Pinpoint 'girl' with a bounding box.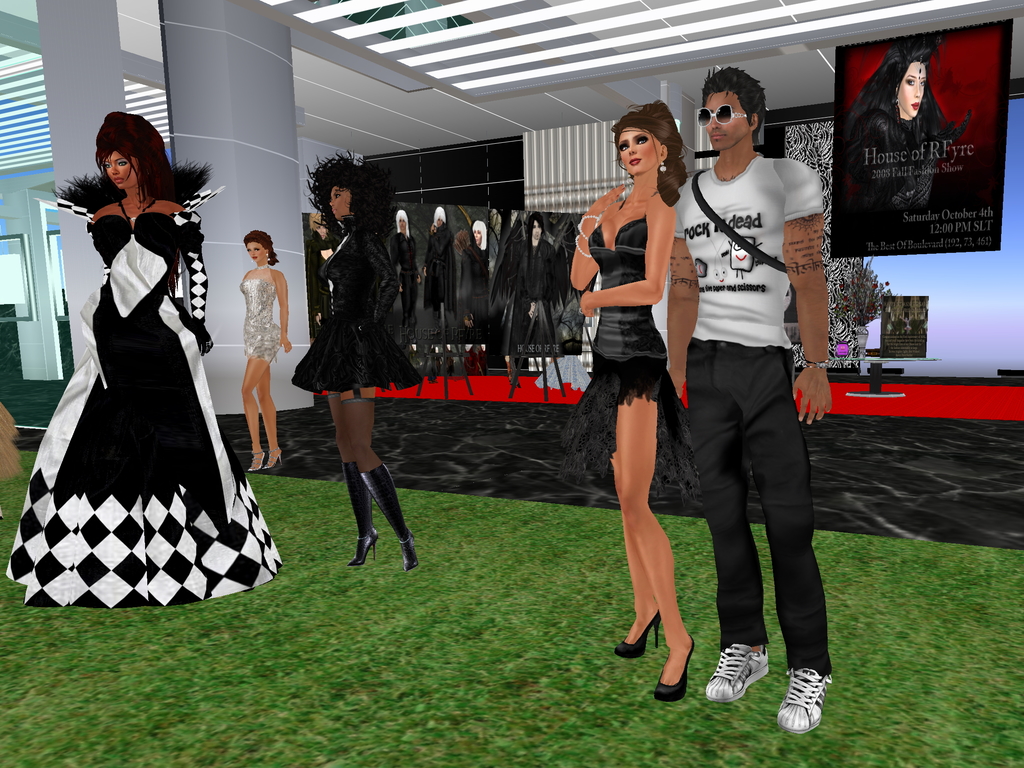
{"left": 454, "top": 220, "right": 490, "bottom": 340}.
